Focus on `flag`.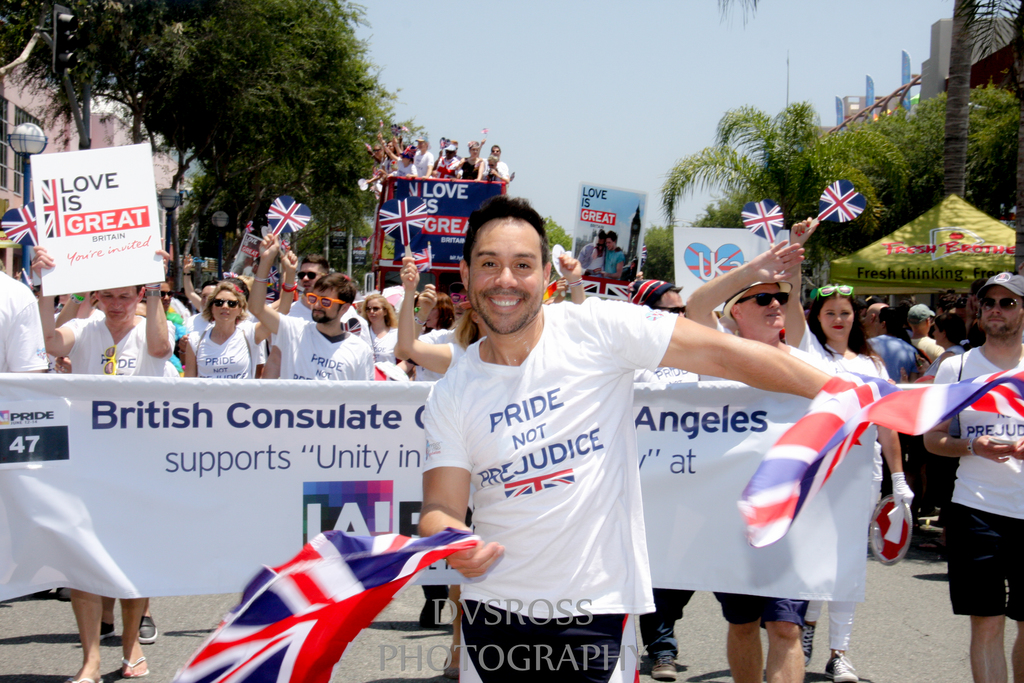
Focused at region(819, 180, 874, 227).
